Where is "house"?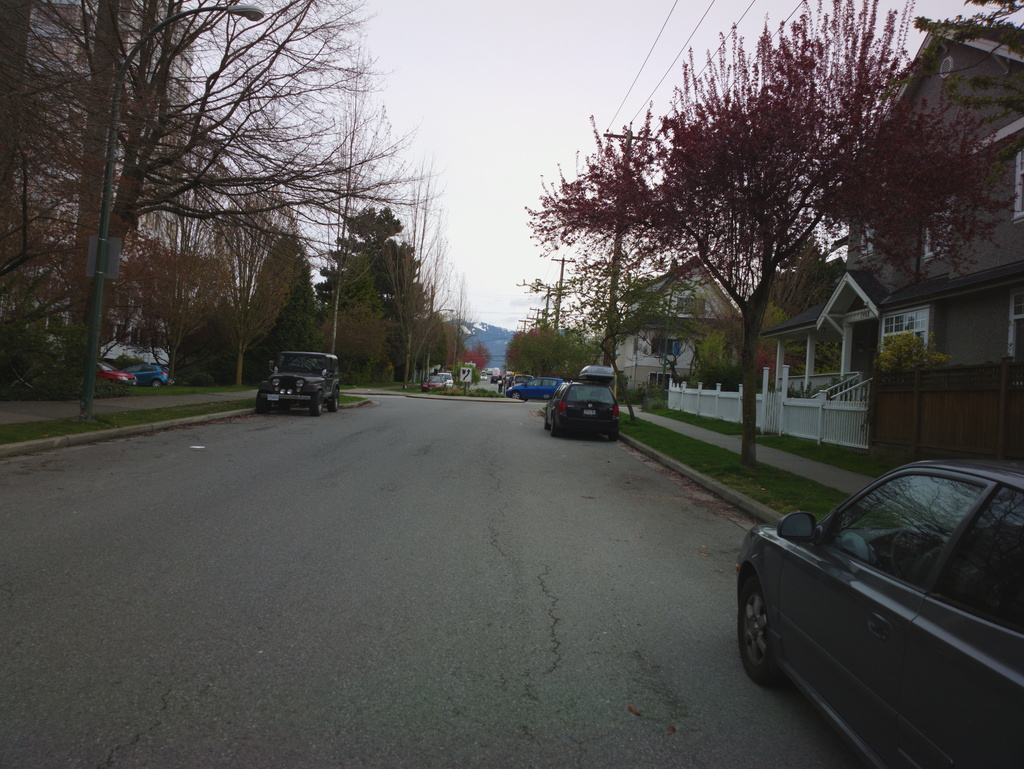
box(752, 253, 849, 360).
